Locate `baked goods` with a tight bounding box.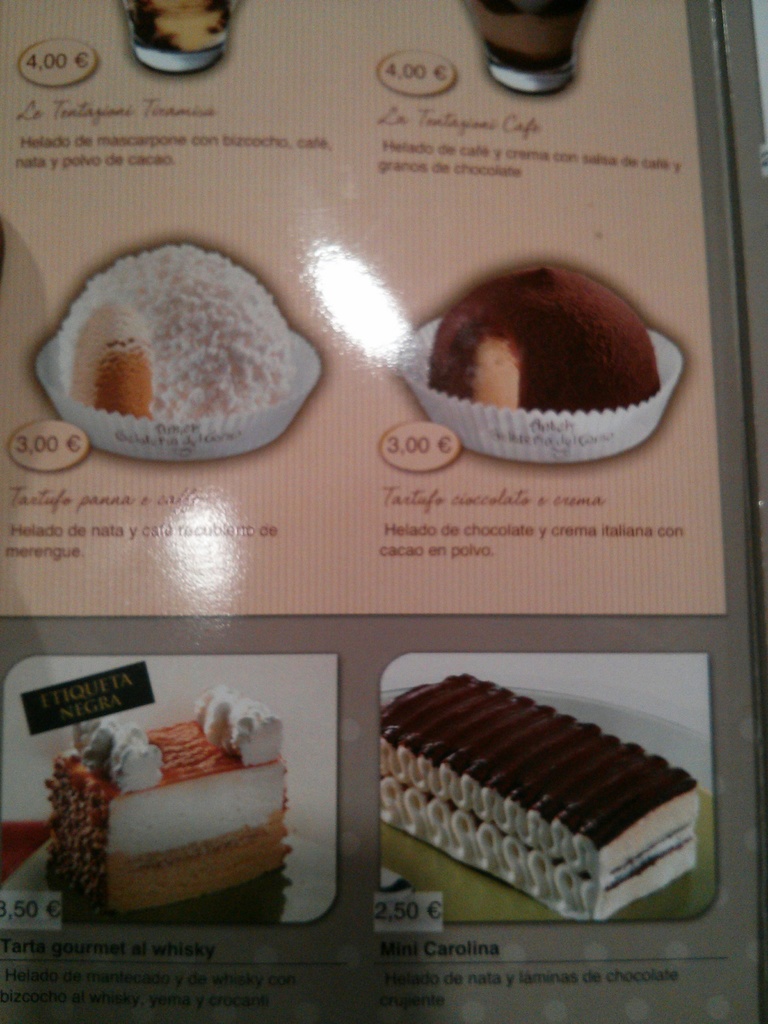
{"x1": 40, "y1": 697, "x2": 303, "y2": 918}.
